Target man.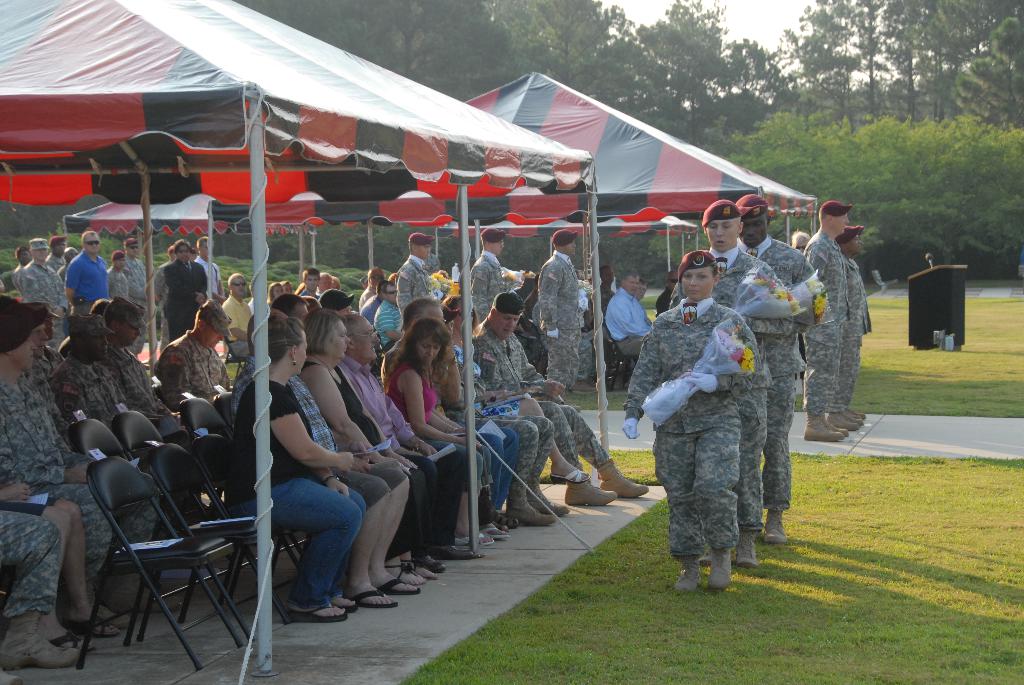
Target region: [384, 298, 526, 528].
